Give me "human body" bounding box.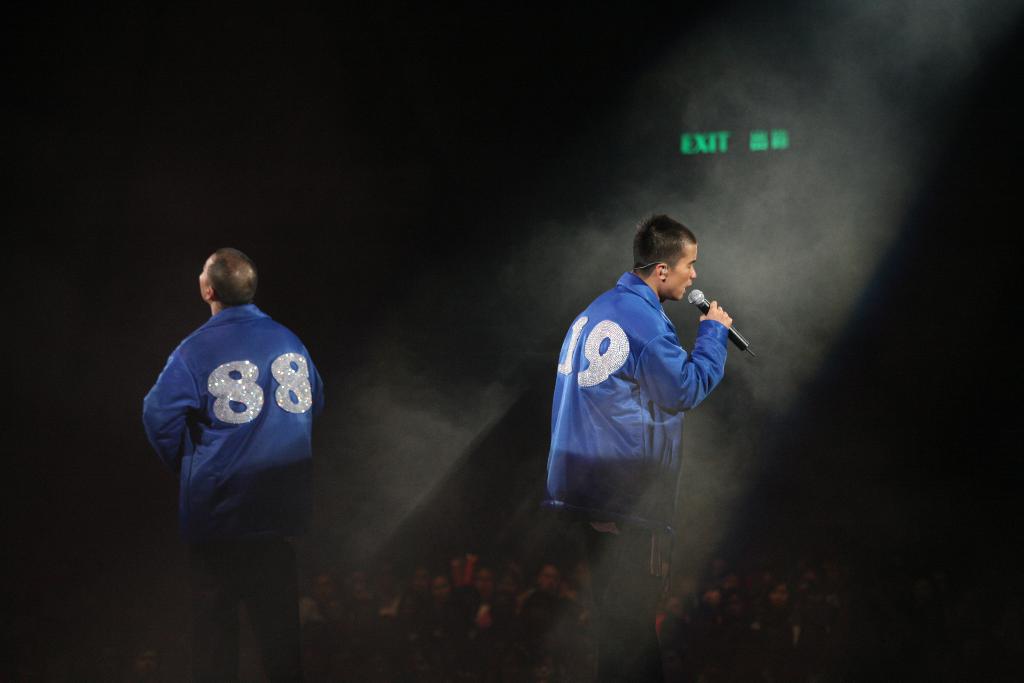
<region>540, 205, 731, 682</region>.
